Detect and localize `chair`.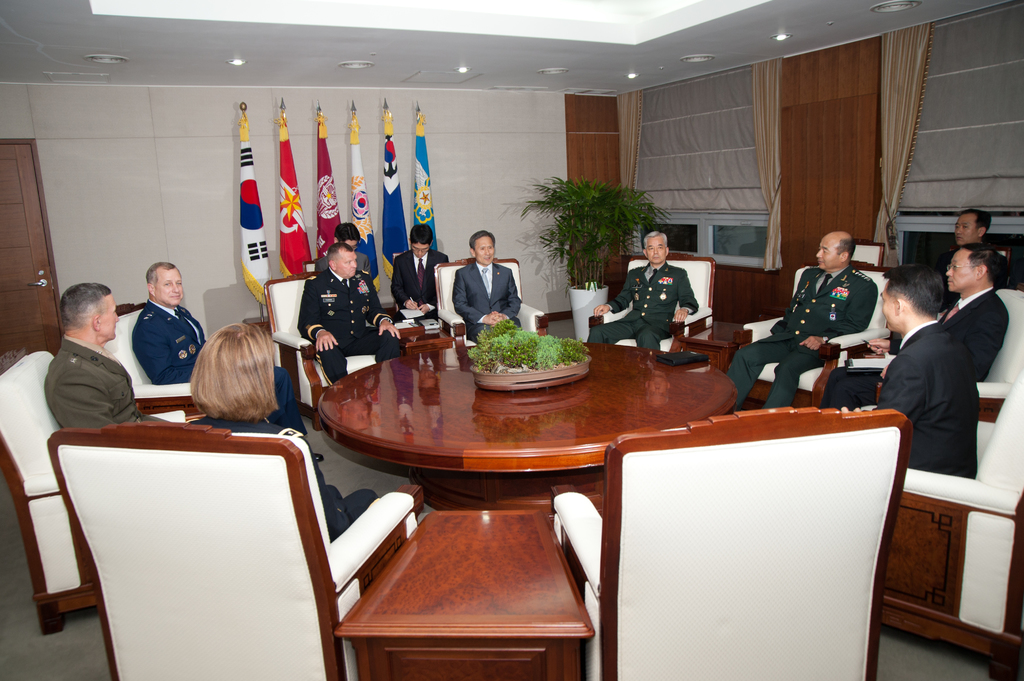
Localized at BBox(735, 275, 894, 409).
